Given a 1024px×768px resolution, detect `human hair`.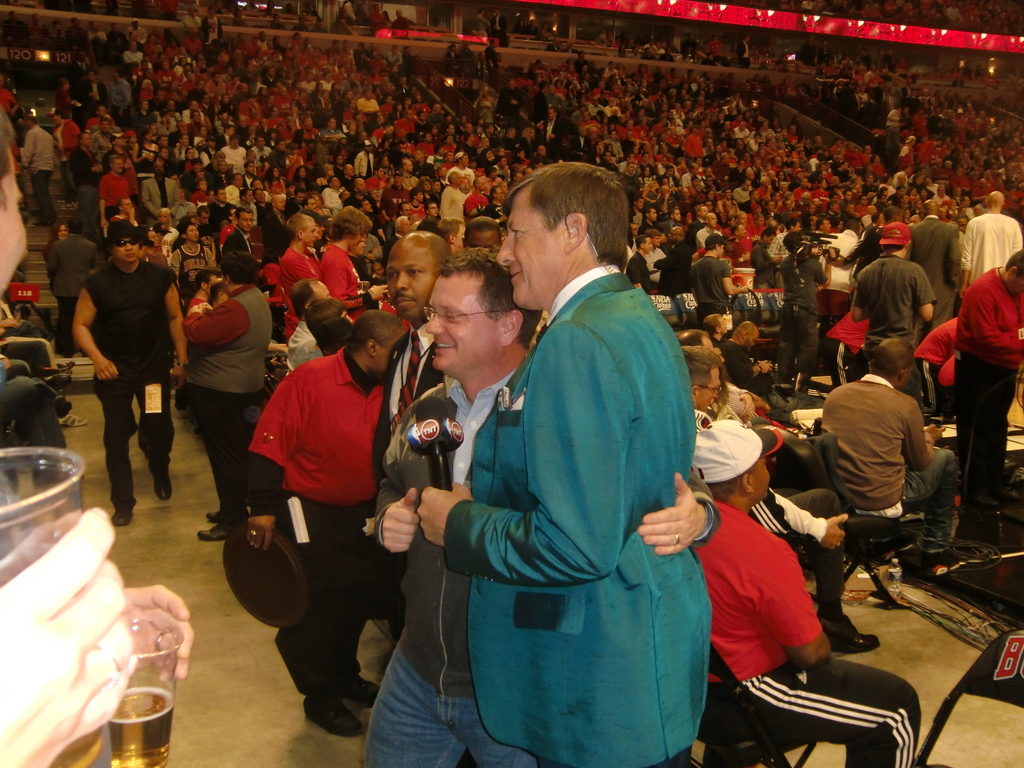
box(431, 252, 543, 348).
